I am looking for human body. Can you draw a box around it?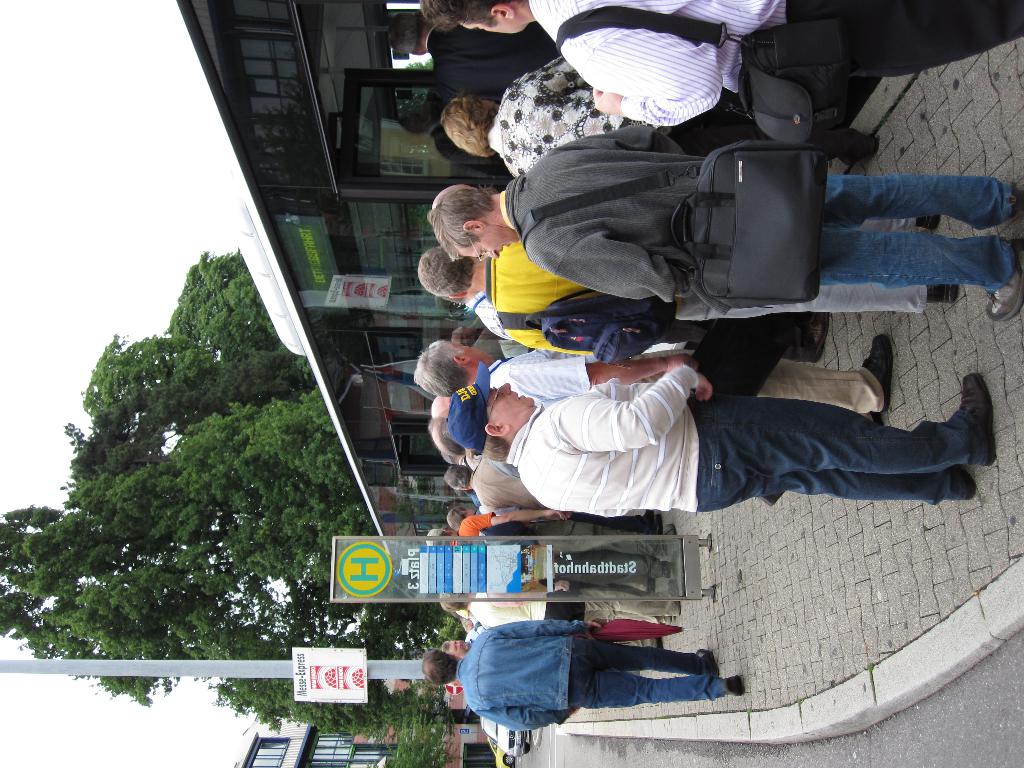
Sure, the bounding box is rect(443, 370, 998, 504).
